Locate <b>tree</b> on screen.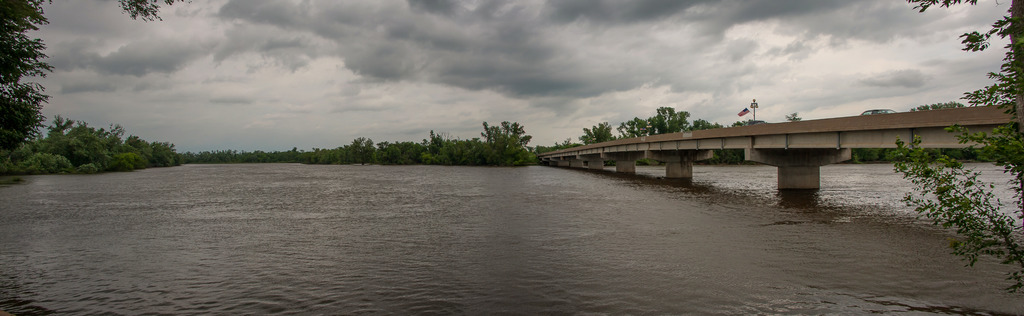
On screen at box=[913, 99, 965, 110].
